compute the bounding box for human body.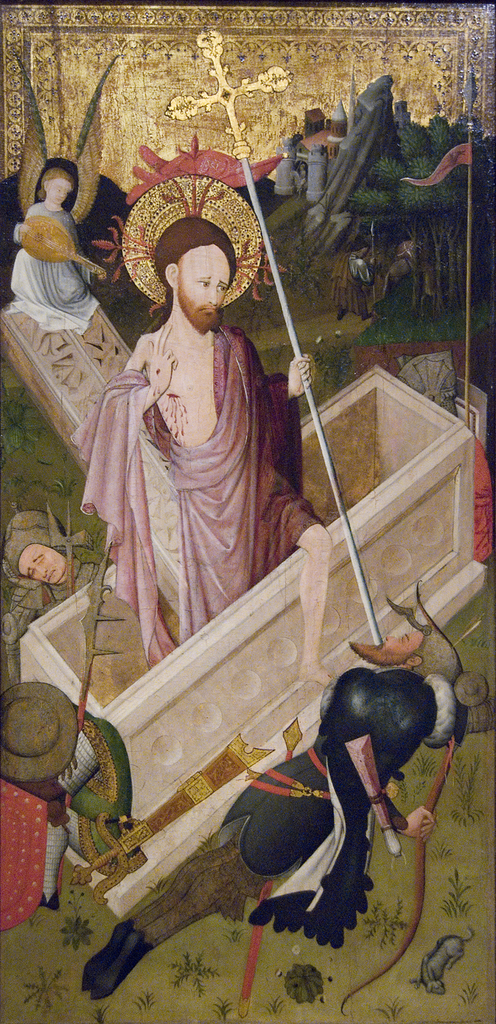
[86, 214, 333, 680].
